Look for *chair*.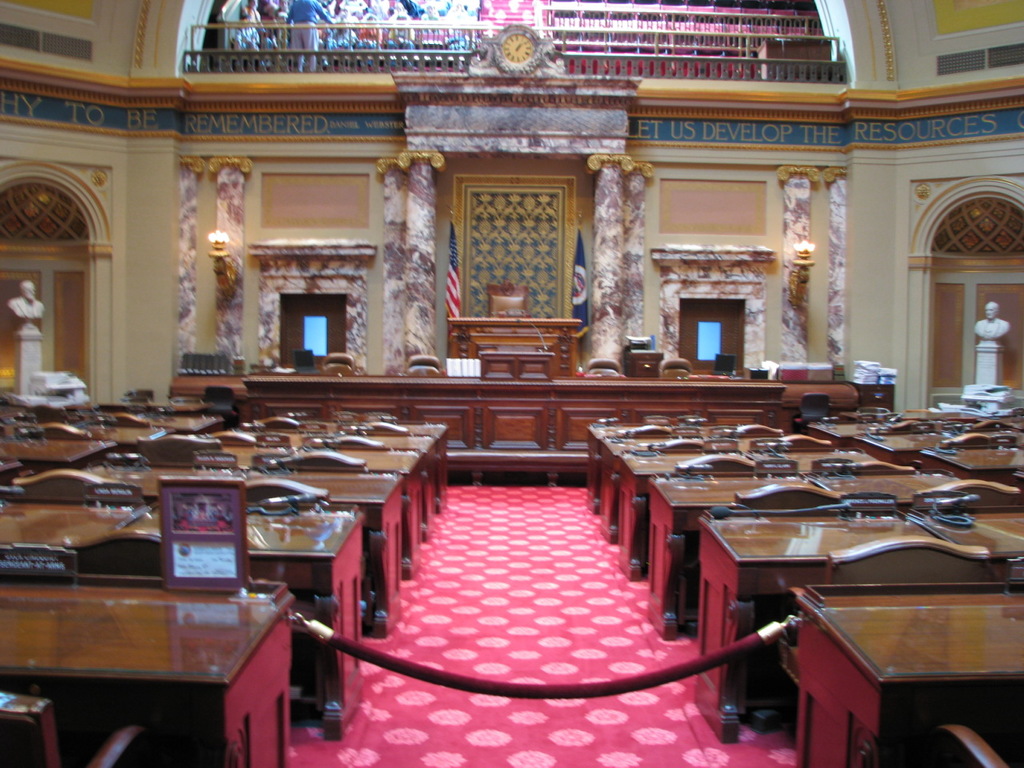
Found: [left=778, top=534, right=992, bottom=672].
